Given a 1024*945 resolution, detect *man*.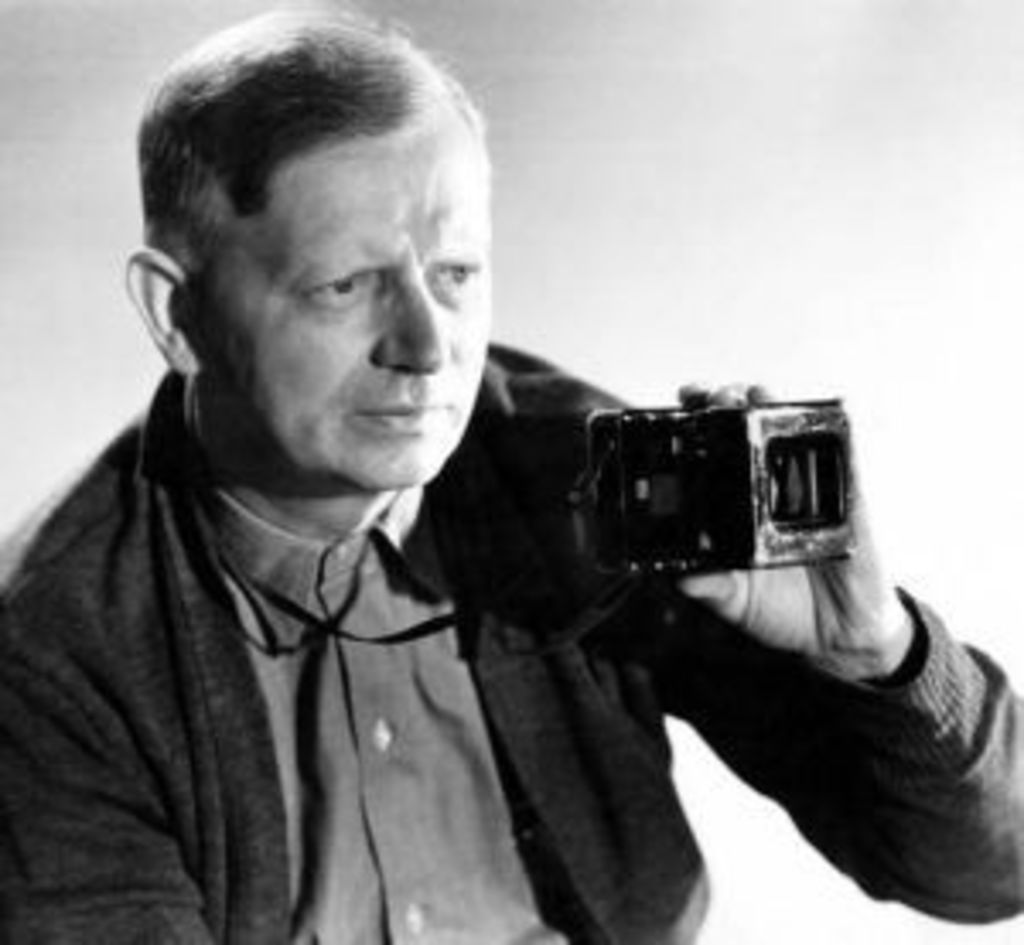
[0,24,901,925].
